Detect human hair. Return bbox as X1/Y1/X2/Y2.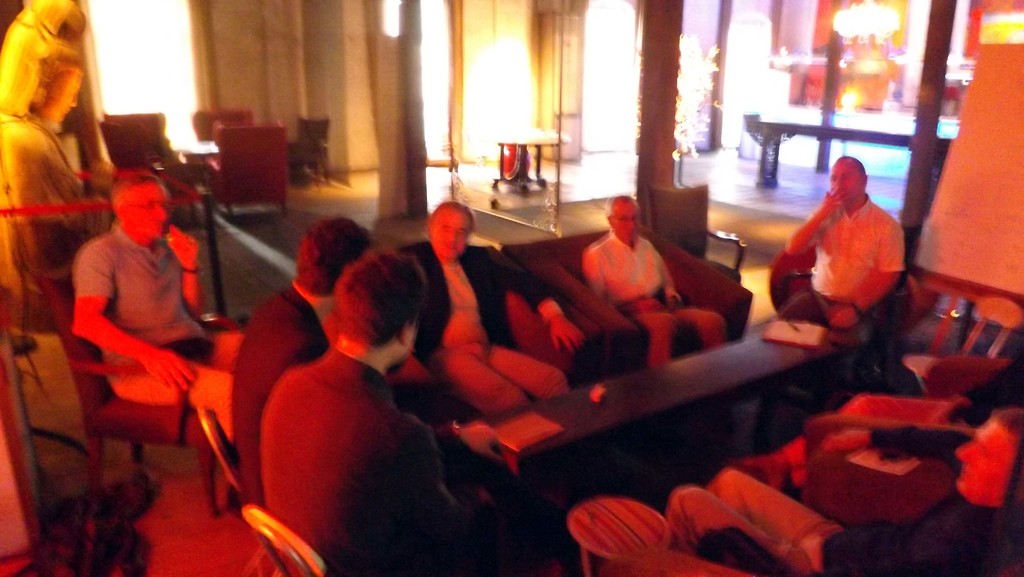
292/220/364/291.
